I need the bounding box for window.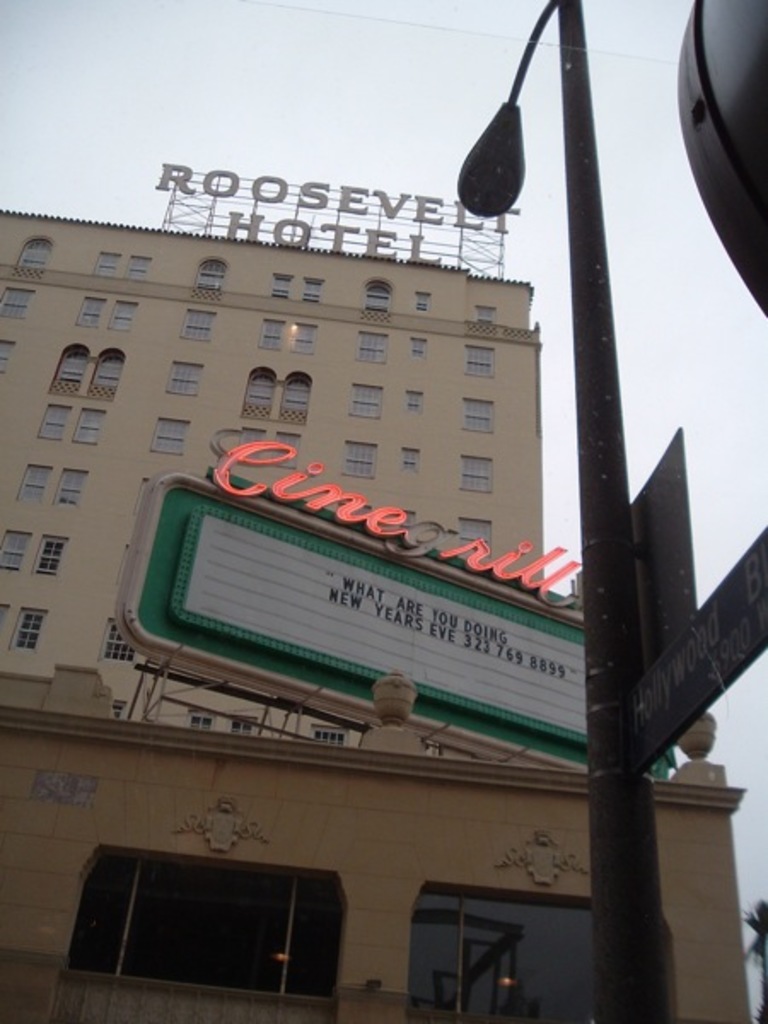
Here it is: 0,336,12,372.
